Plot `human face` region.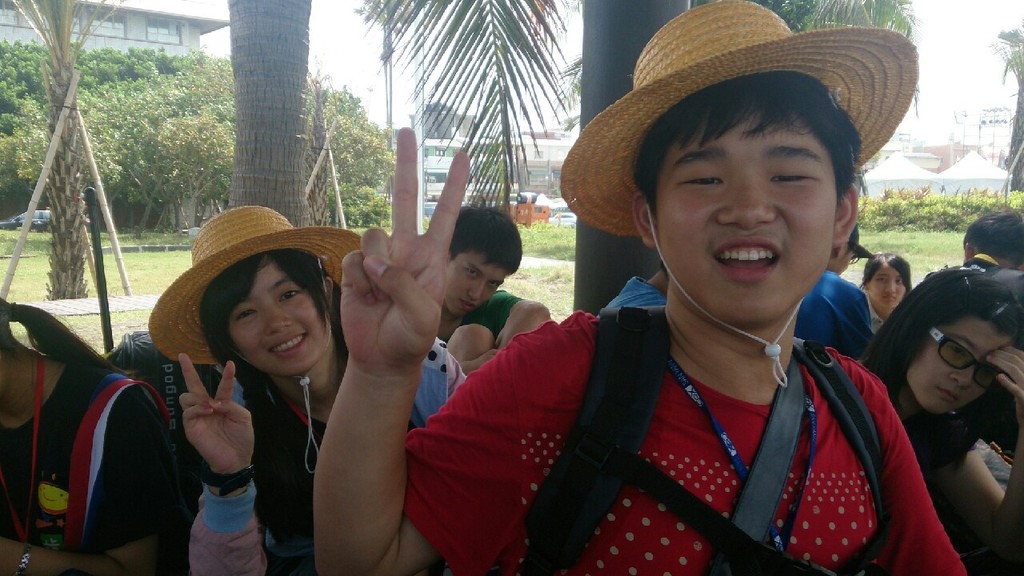
Plotted at [654, 117, 842, 316].
